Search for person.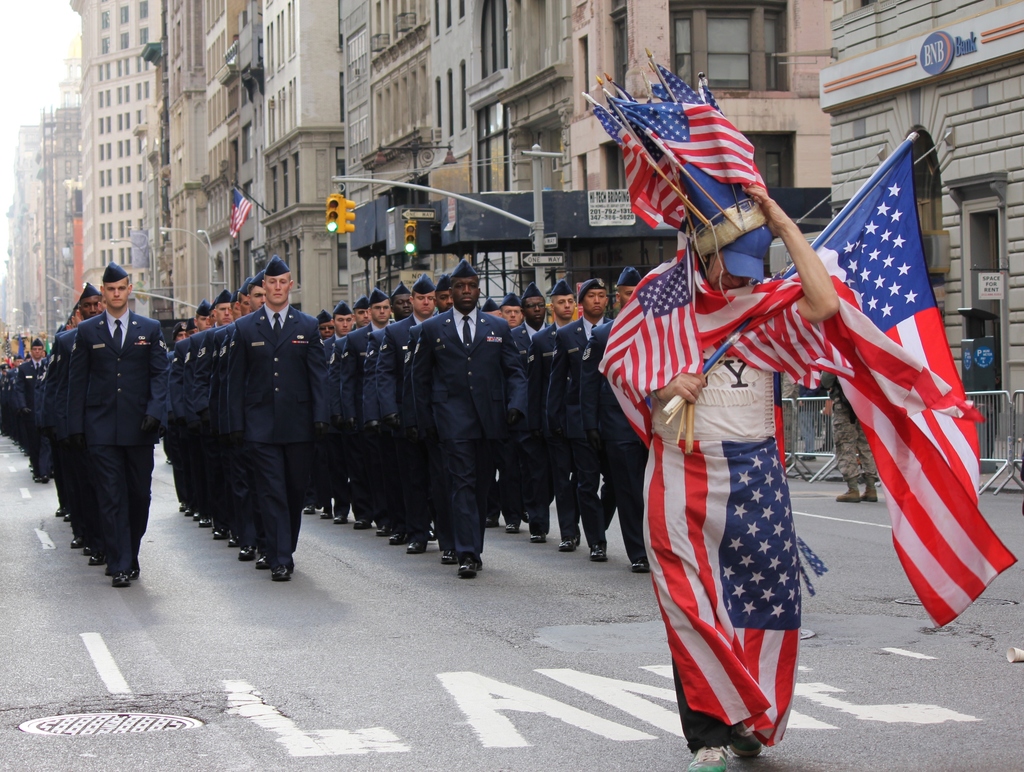
Found at (817,382,886,507).
